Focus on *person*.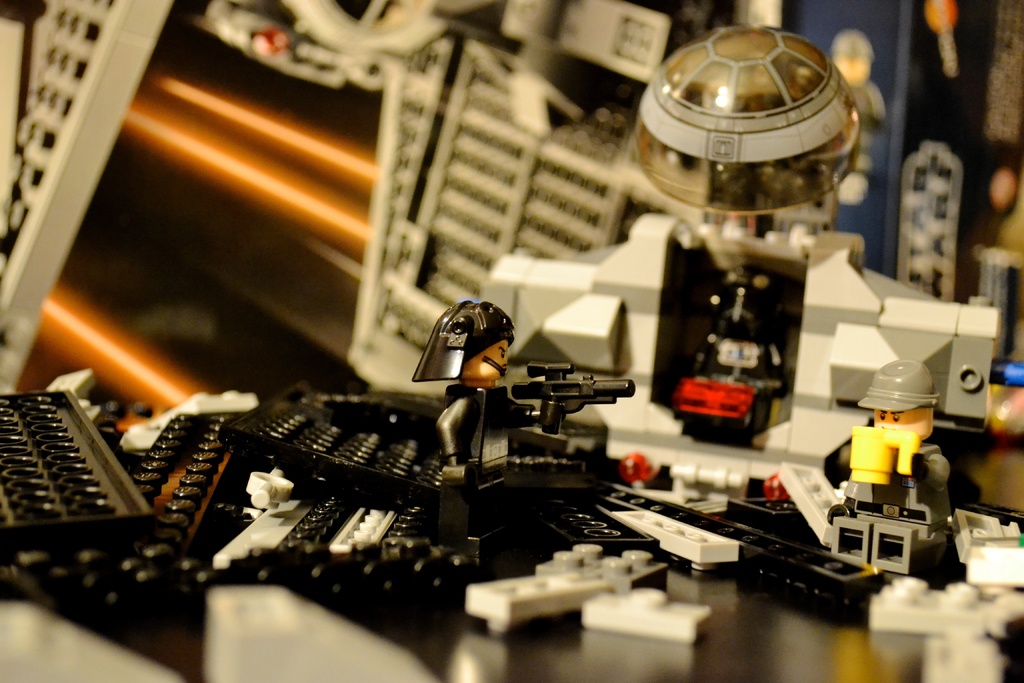
Focused at x1=850 y1=361 x2=955 y2=577.
